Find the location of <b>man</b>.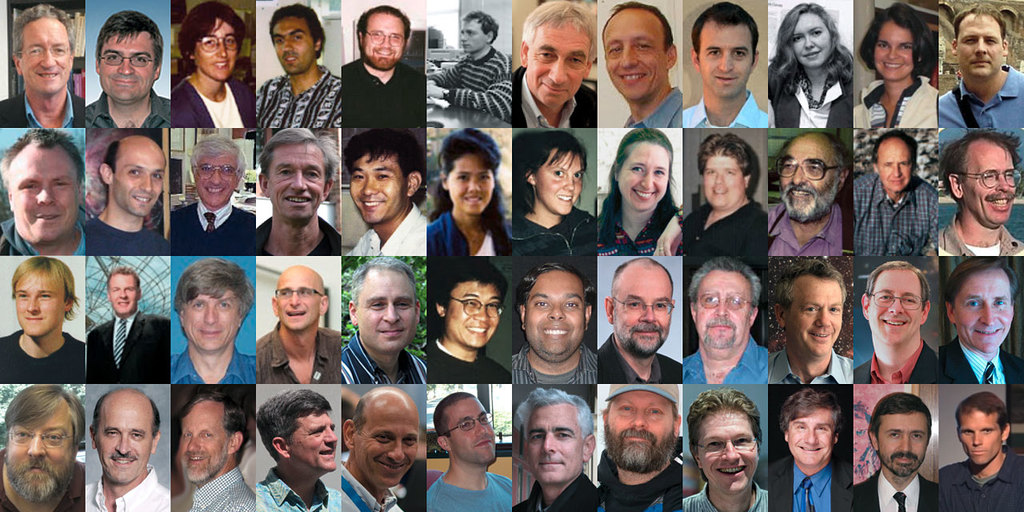
Location: l=859, t=395, r=940, b=511.
